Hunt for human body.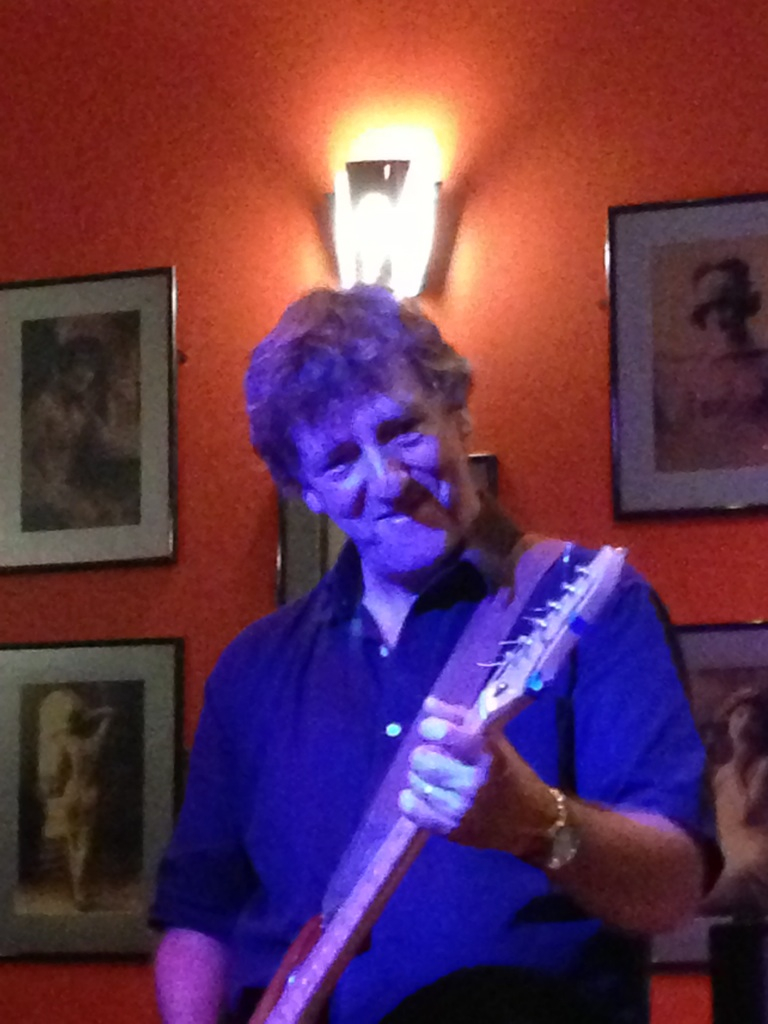
Hunted down at rect(30, 663, 116, 920).
